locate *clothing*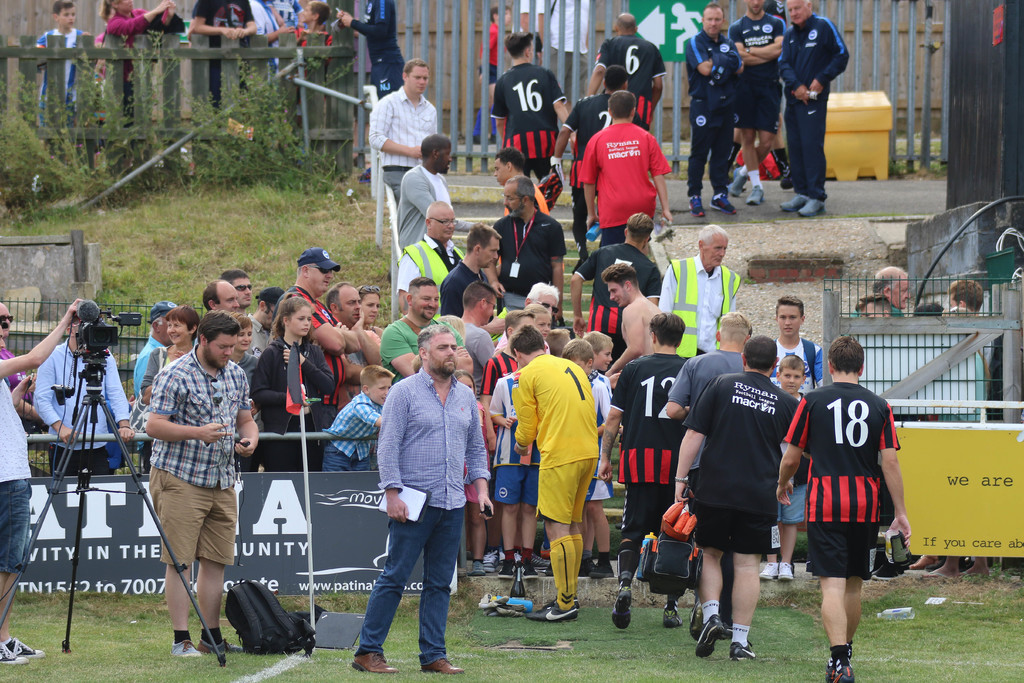
BBox(465, 400, 501, 502)
